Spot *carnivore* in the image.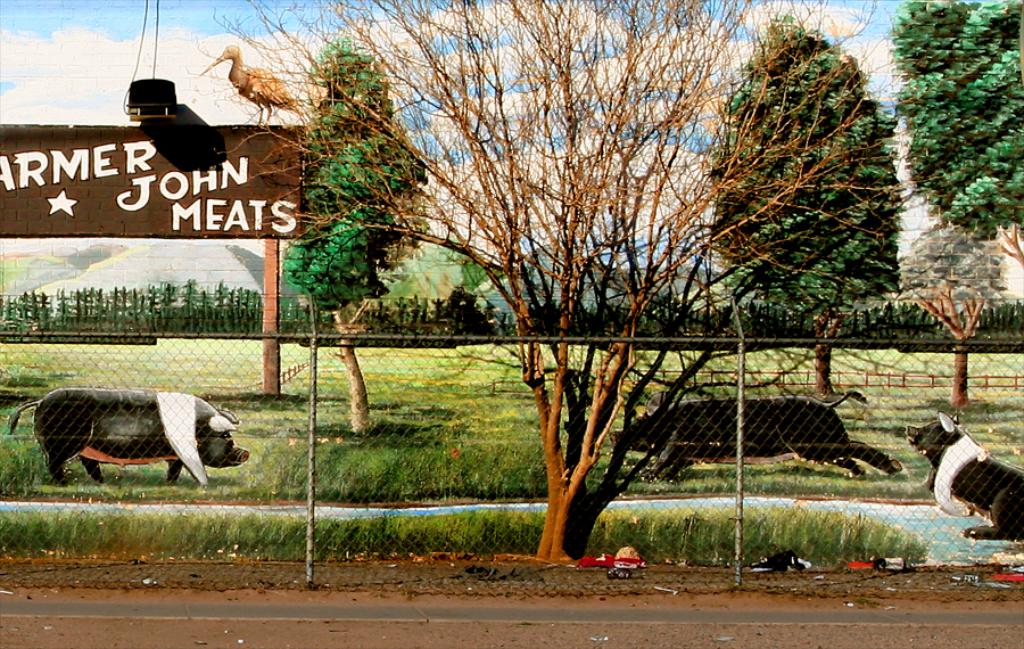
*carnivore* found at <bbox>603, 384, 894, 483</bbox>.
